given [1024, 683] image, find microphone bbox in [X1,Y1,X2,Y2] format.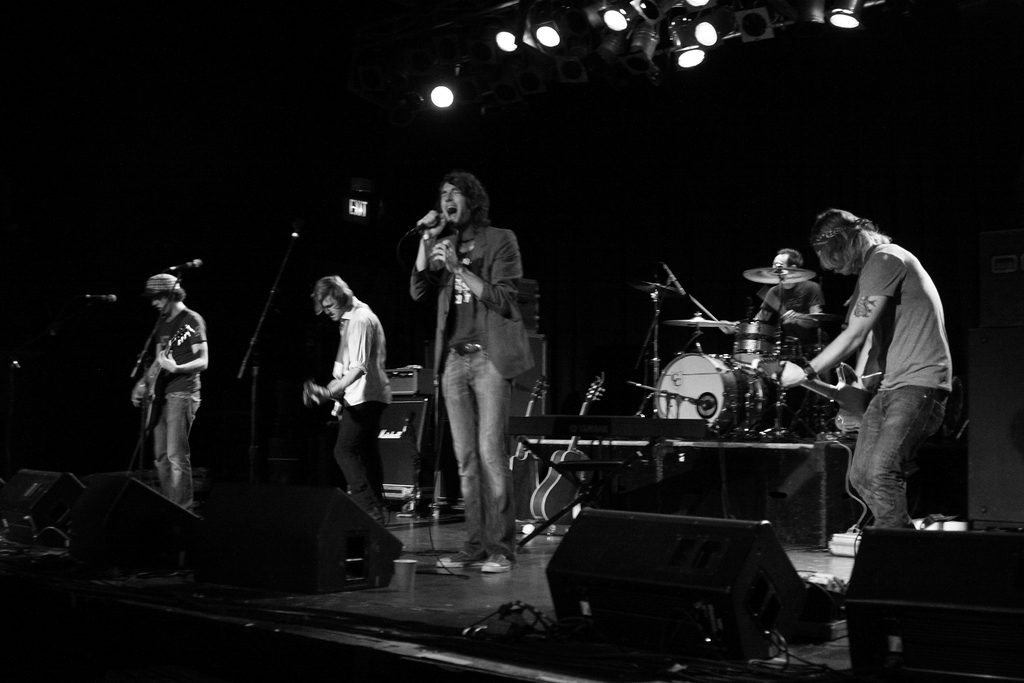
[408,213,447,231].
